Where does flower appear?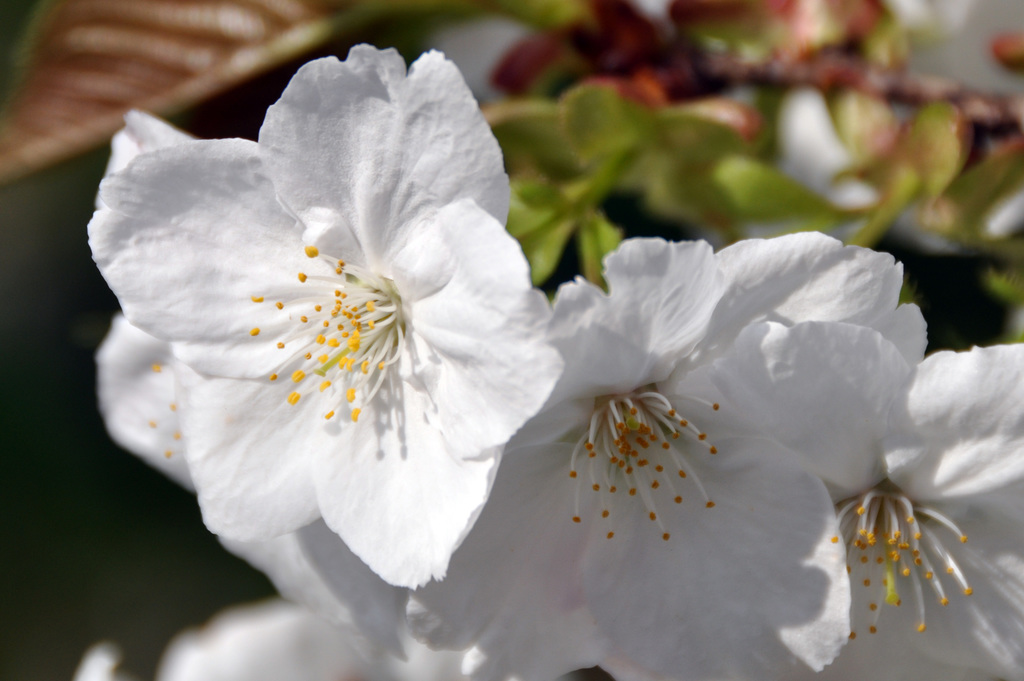
Appears at 402/236/931/680.
